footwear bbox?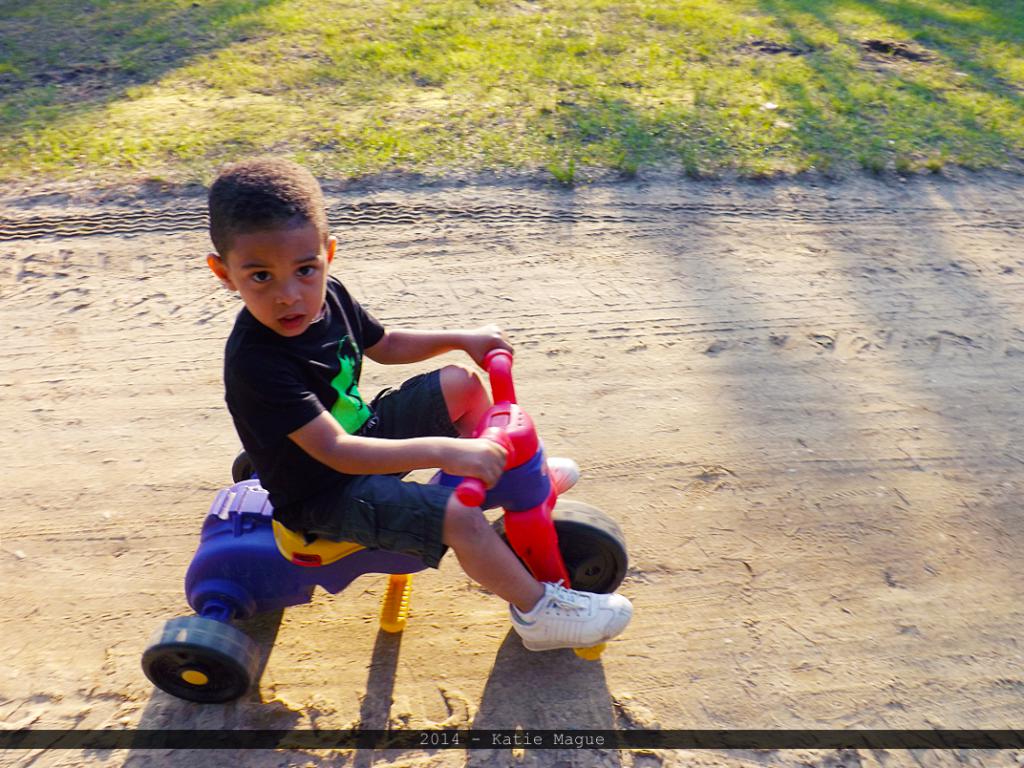
539,456,582,496
